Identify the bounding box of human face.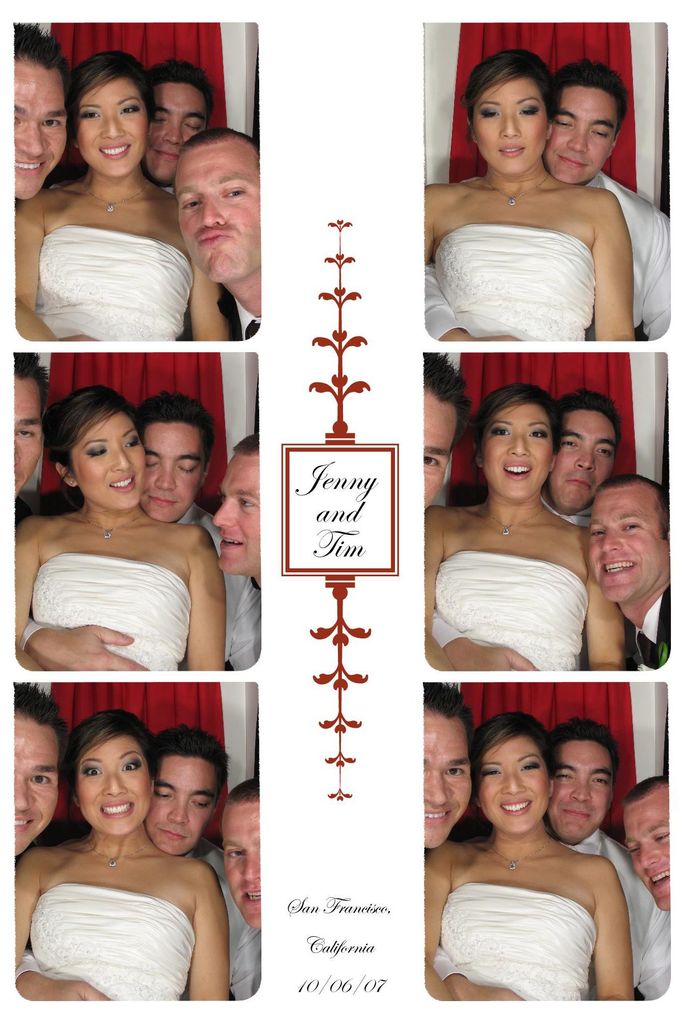
left=143, top=758, right=214, bottom=858.
